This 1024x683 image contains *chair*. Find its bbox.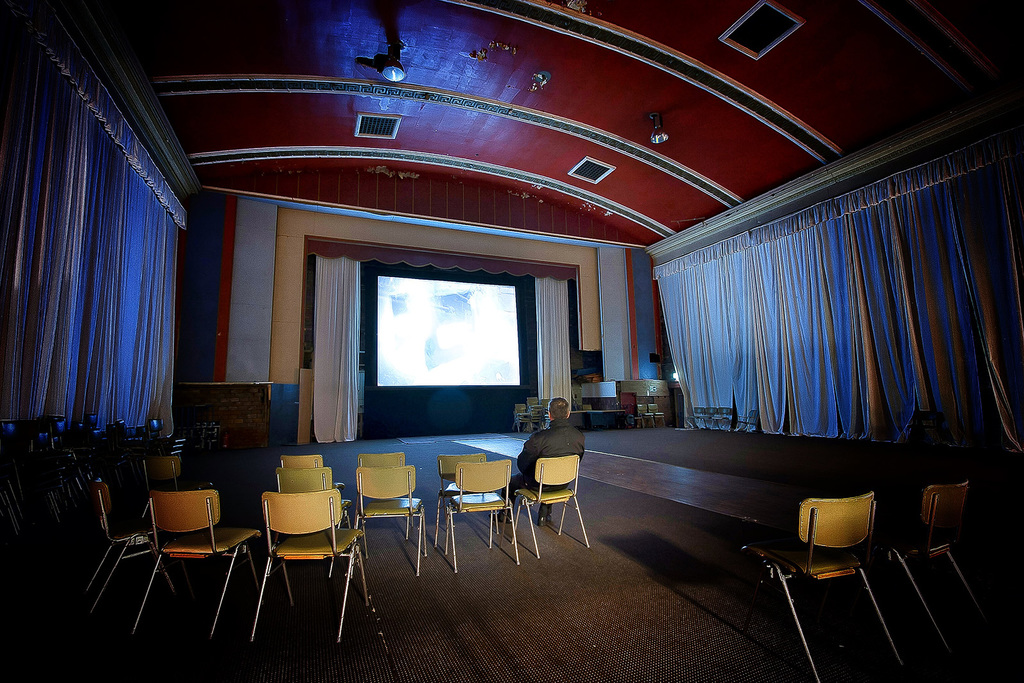
rect(358, 448, 409, 470).
